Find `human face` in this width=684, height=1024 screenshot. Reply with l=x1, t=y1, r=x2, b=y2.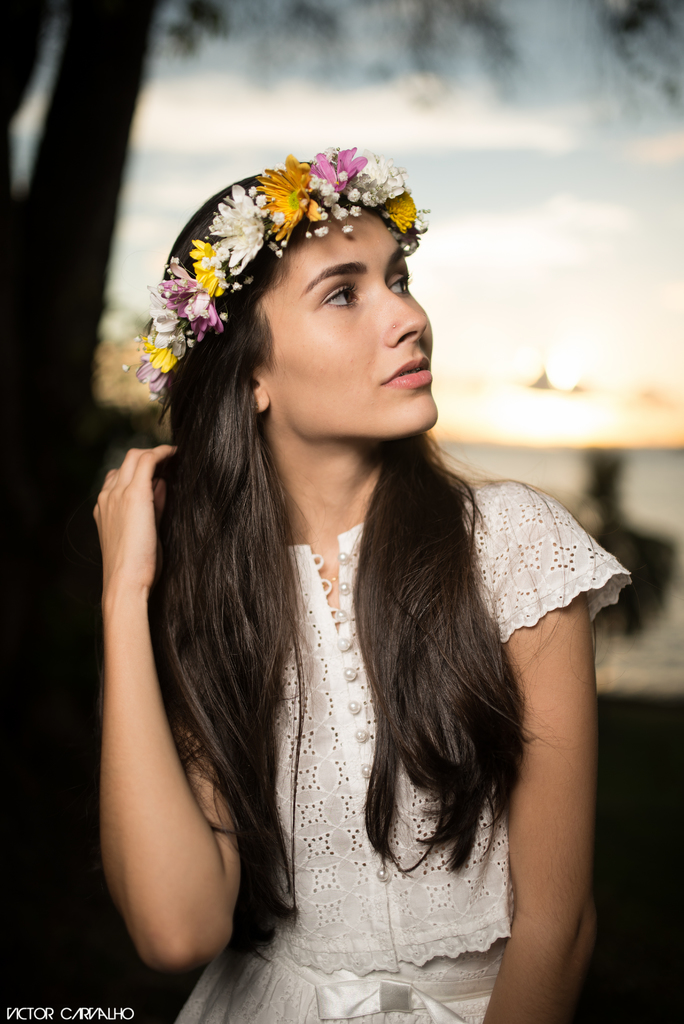
l=256, t=204, r=434, b=451.
